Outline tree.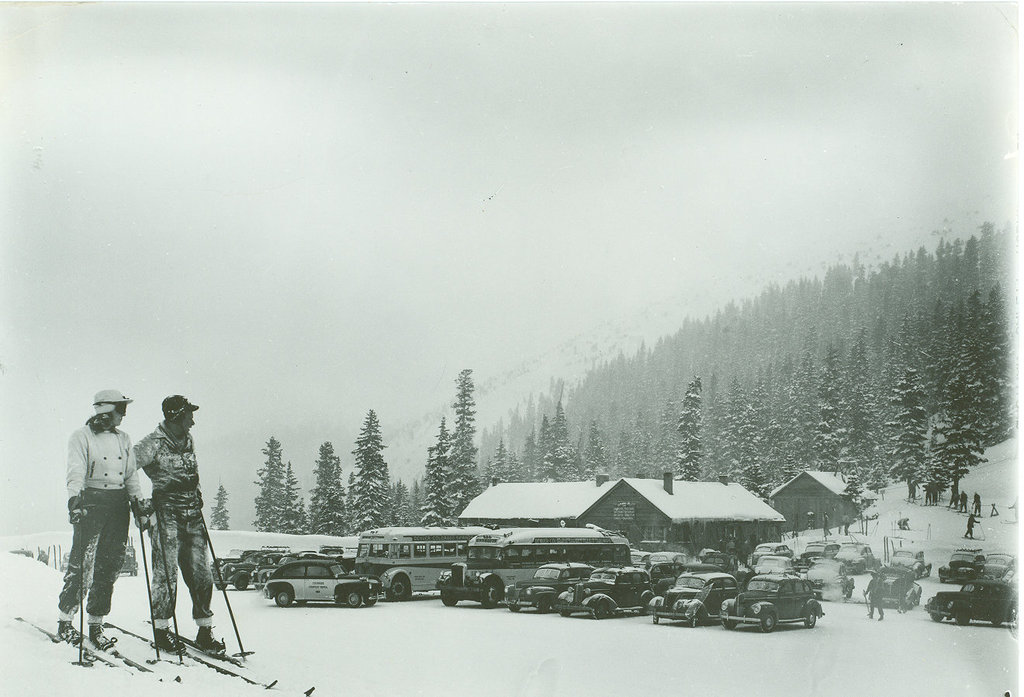
Outline: l=427, t=378, r=493, b=478.
